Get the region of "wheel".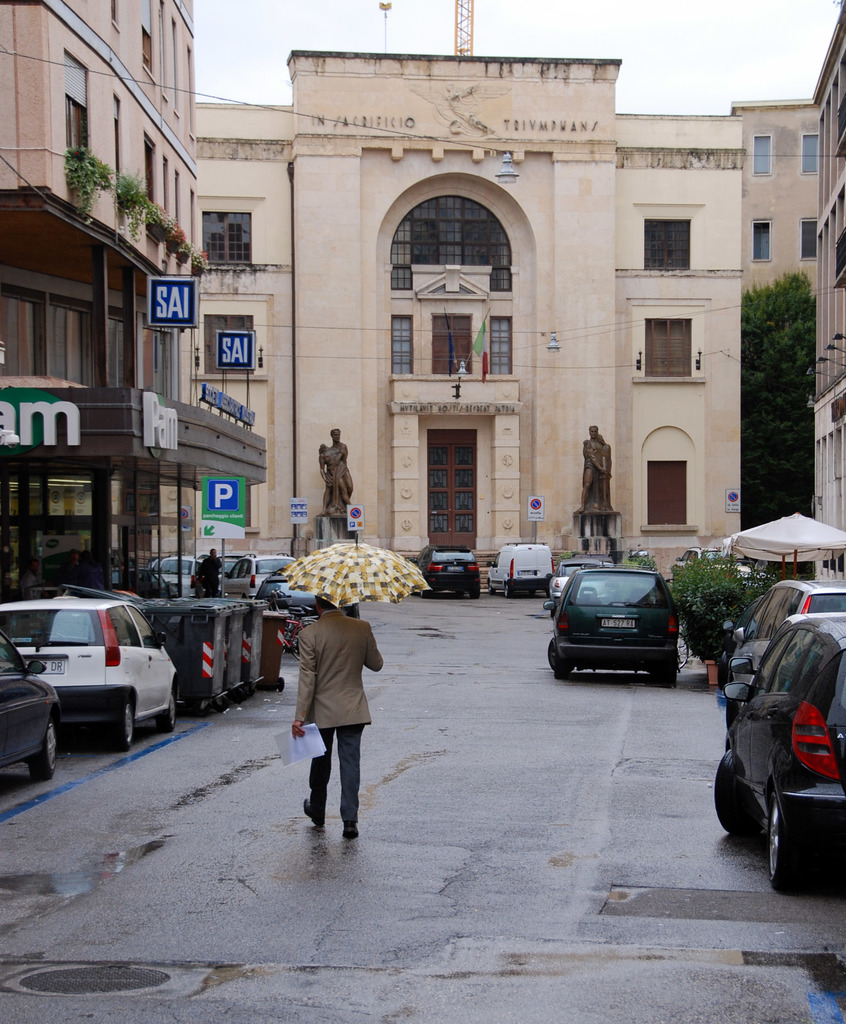
bbox=[708, 751, 761, 836].
